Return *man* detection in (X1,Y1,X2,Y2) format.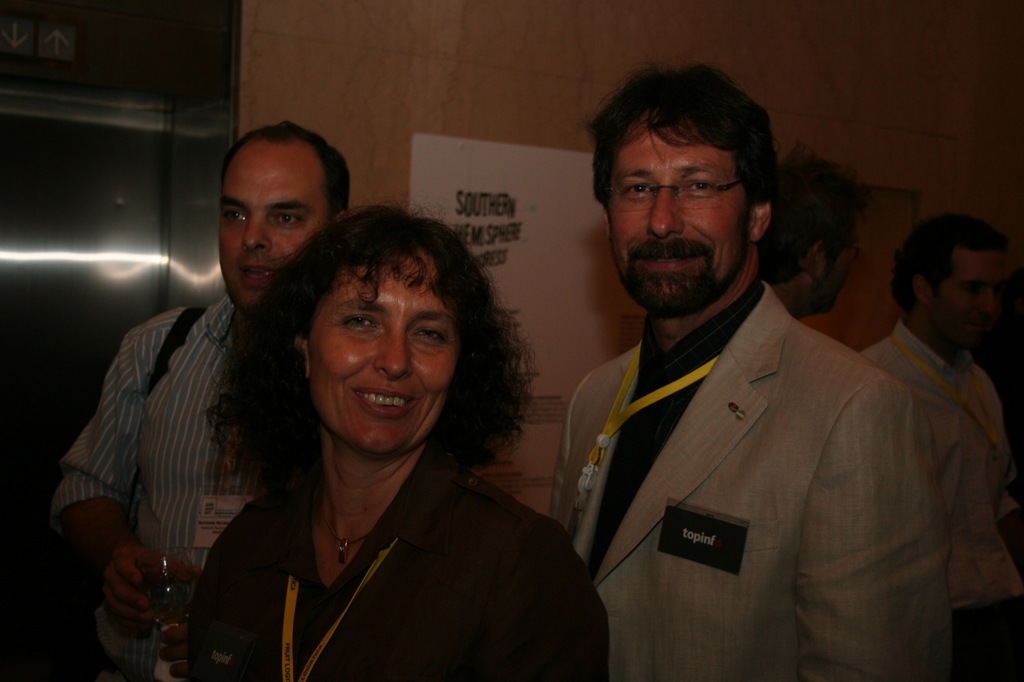
(28,116,355,681).
